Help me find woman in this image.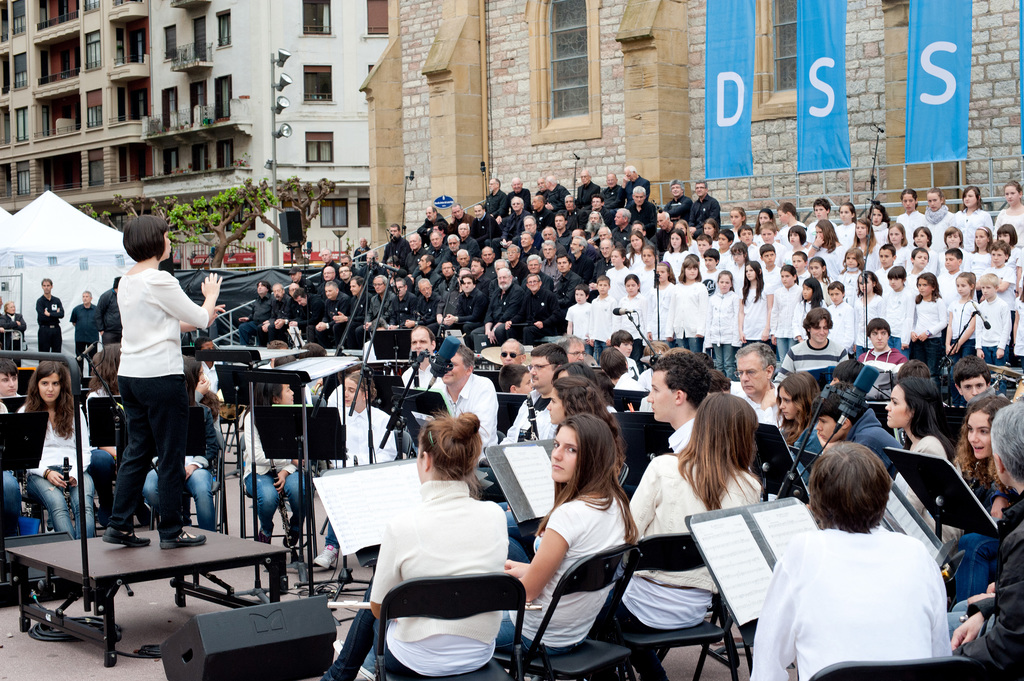
Found it: (950,392,1011,542).
